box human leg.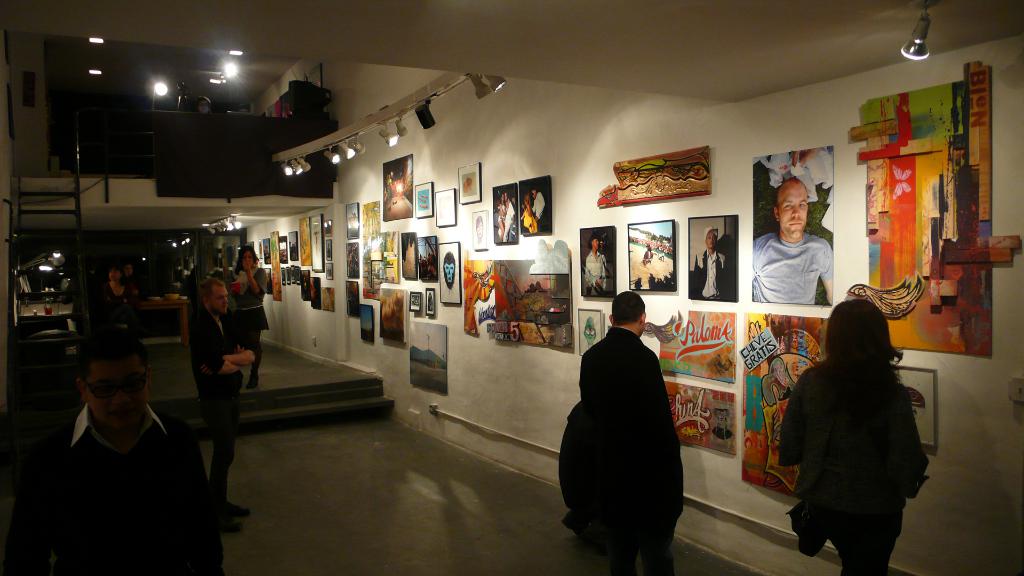
<region>211, 387, 243, 532</region>.
